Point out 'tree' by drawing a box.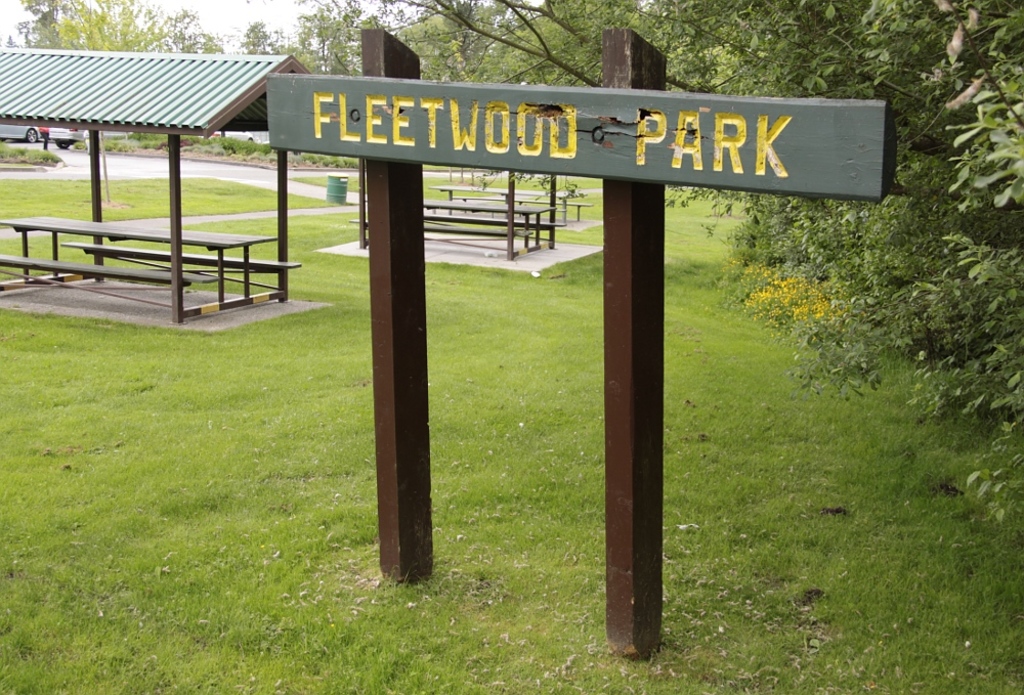
<bbox>0, 0, 84, 50</bbox>.
